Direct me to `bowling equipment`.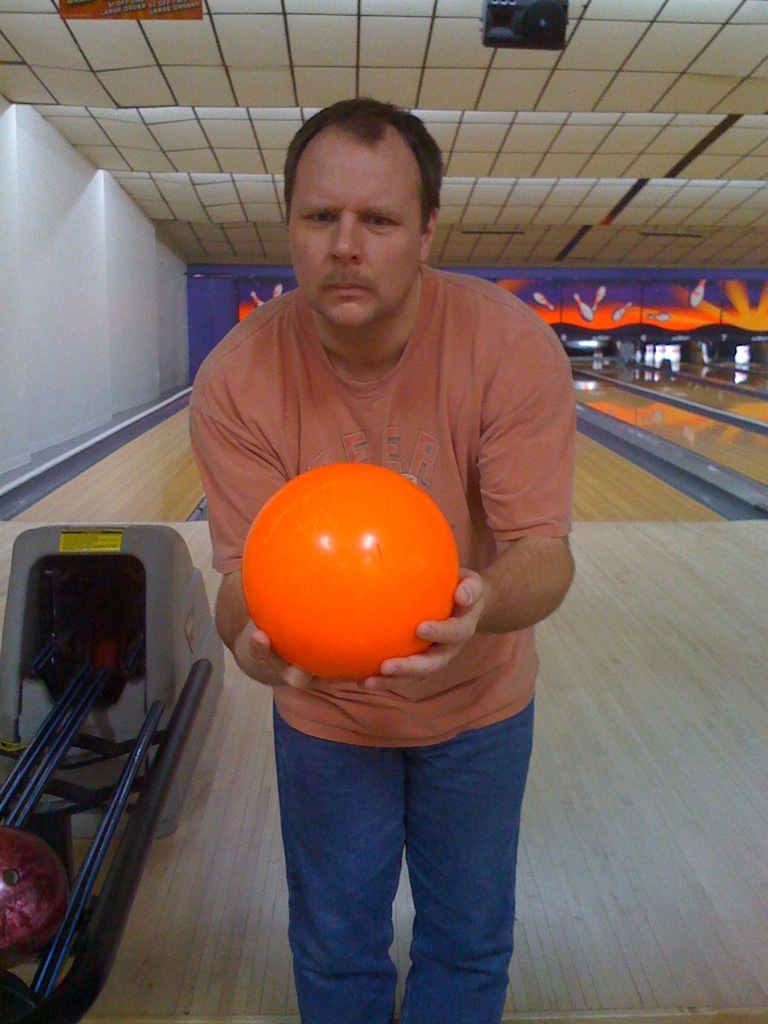
Direction: (x1=0, y1=519, x2=229, y2=1023).
